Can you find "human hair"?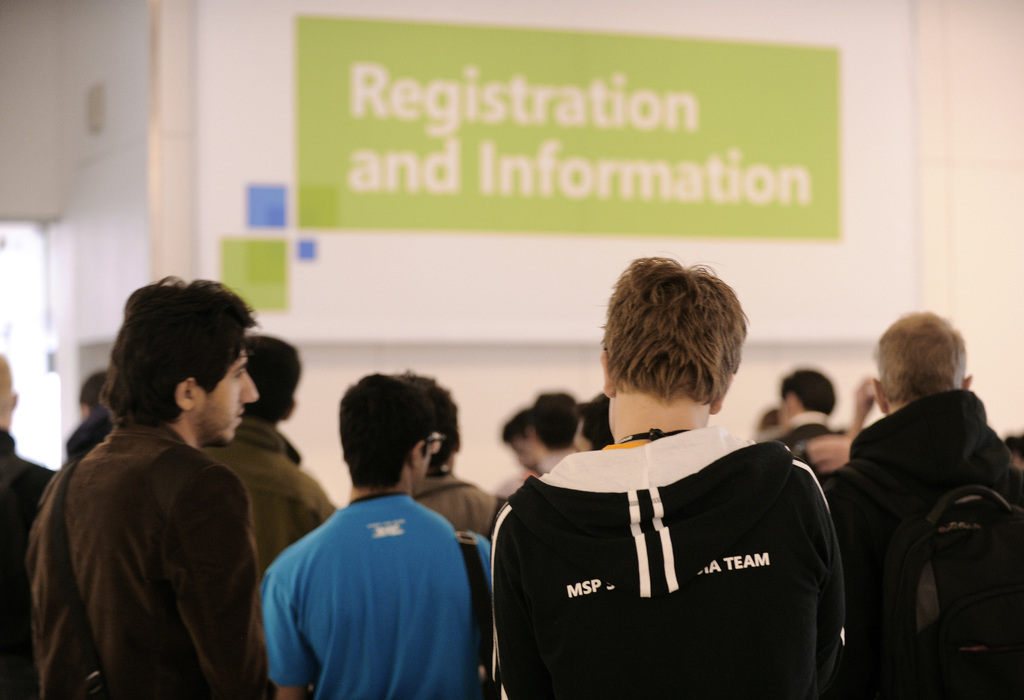
Yes, bounding box: 596,251,752,409.
